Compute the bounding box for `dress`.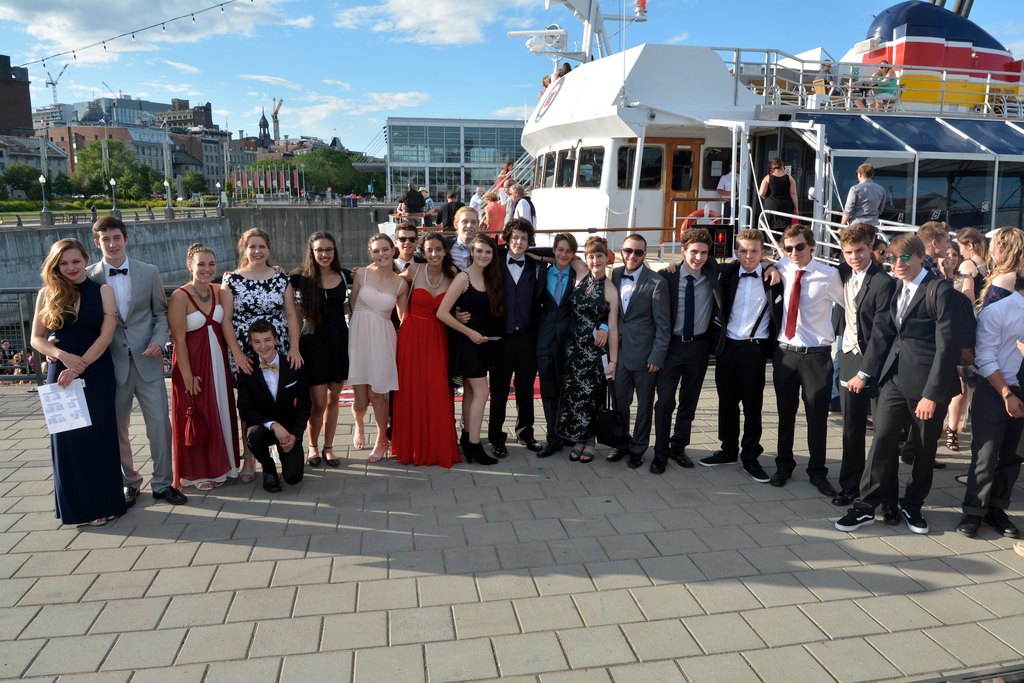
region(346, 265, 400, 393).
